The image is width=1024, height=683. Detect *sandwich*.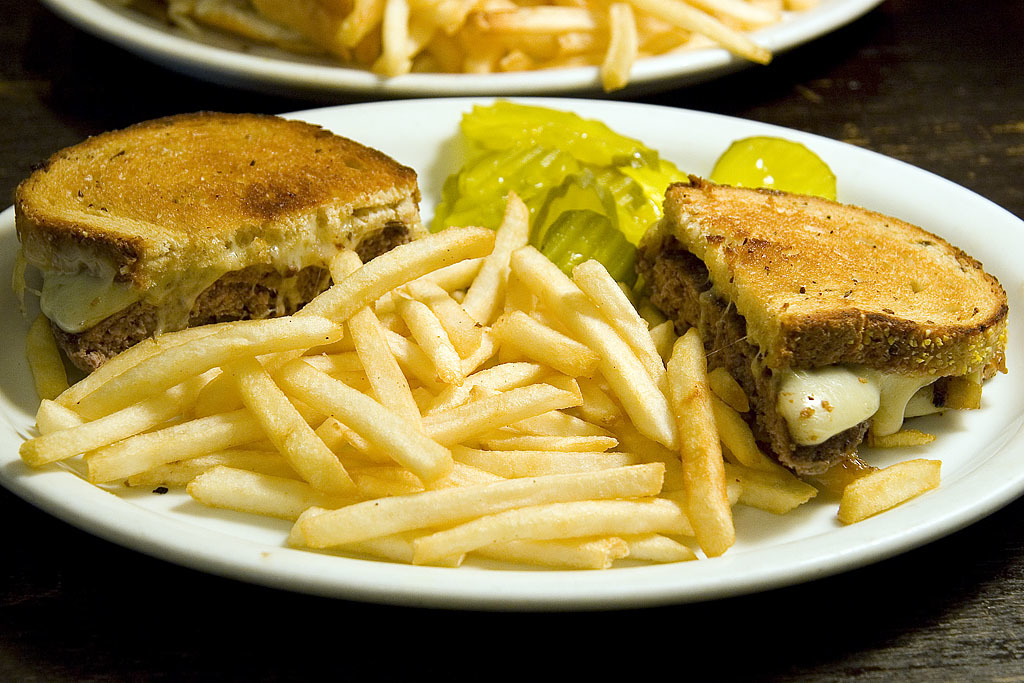
Detection: {"x1": 12, "y1": 108, "x2": 435, "y2": 367}.
